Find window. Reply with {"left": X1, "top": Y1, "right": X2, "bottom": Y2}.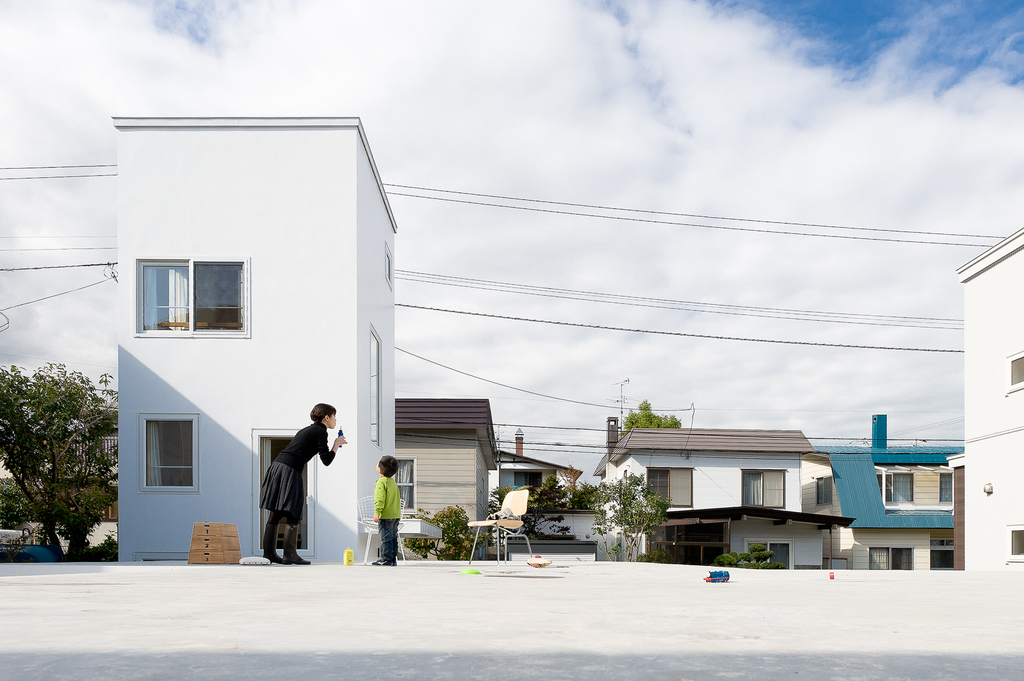
{"left": 745, "top": 543, "right": 792, "bottom": 569}.
